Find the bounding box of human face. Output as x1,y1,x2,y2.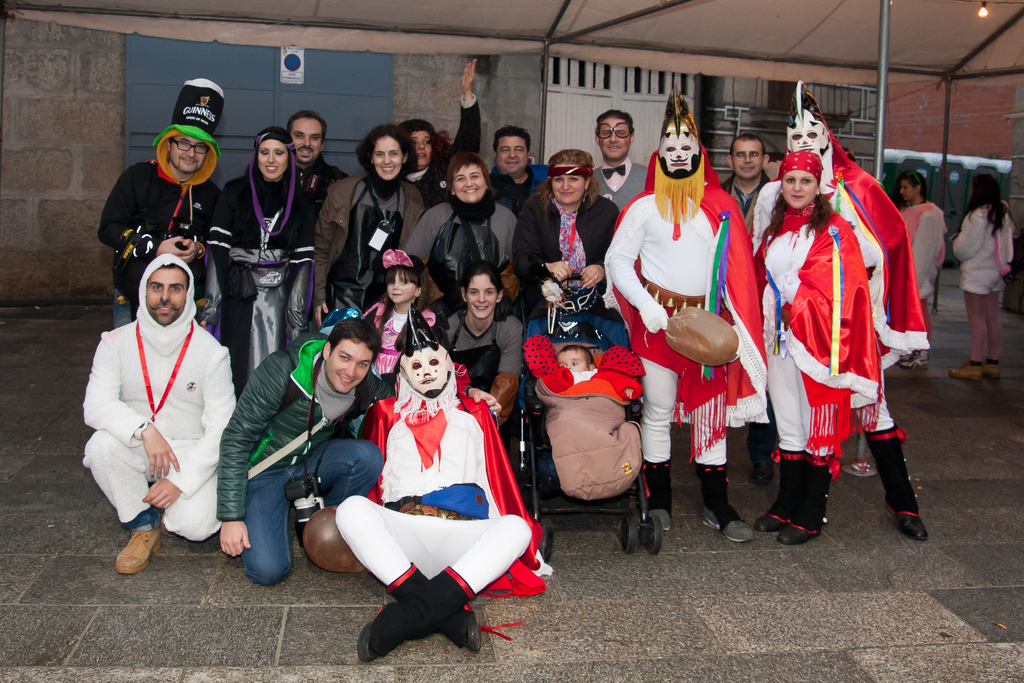
144,267,188,322.
